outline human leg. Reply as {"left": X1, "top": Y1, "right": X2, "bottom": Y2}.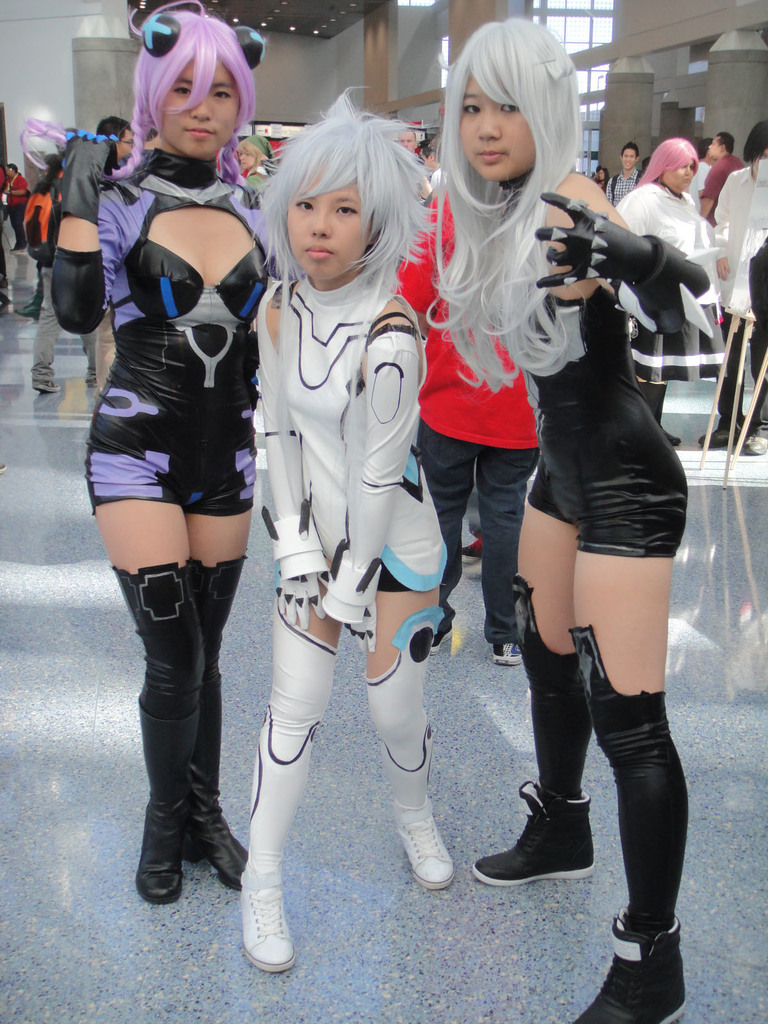
{"left": 475, "top": 456, "right": 687, "bottom": 1023}.
